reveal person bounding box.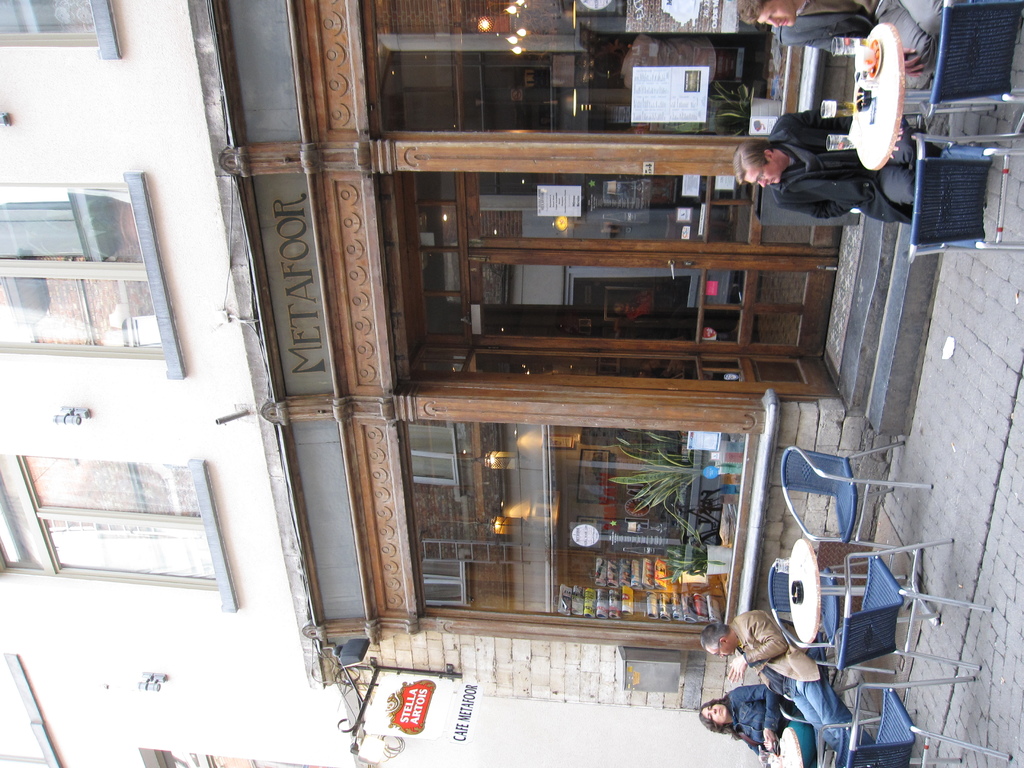
Revealed: box=[732, 105, 957, 224].
